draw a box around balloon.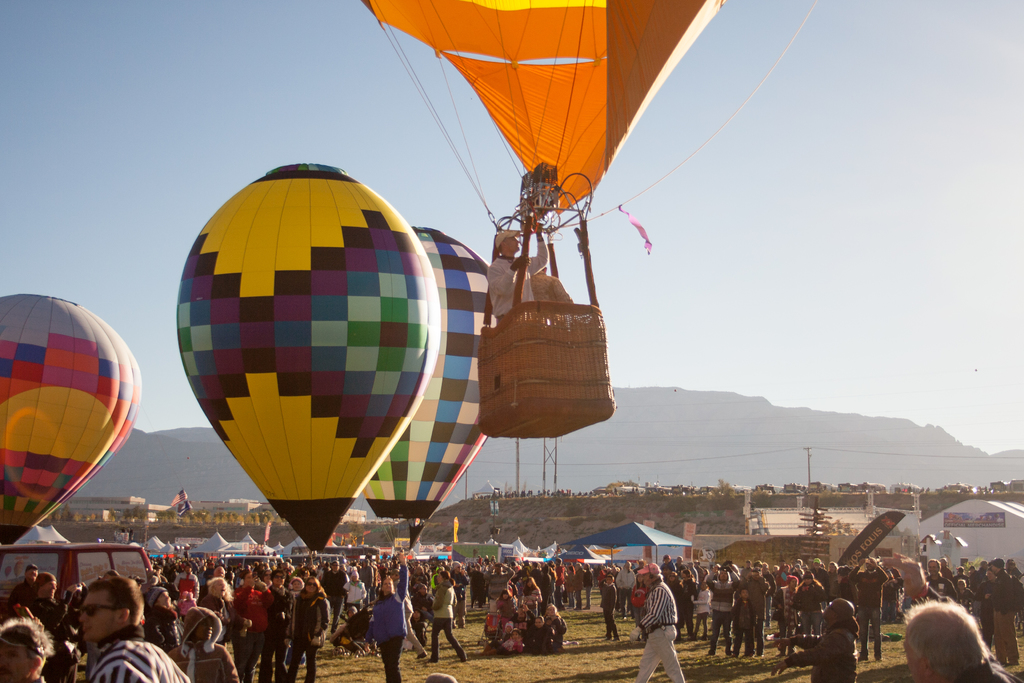
select_region(0, 292, 144, 546).
